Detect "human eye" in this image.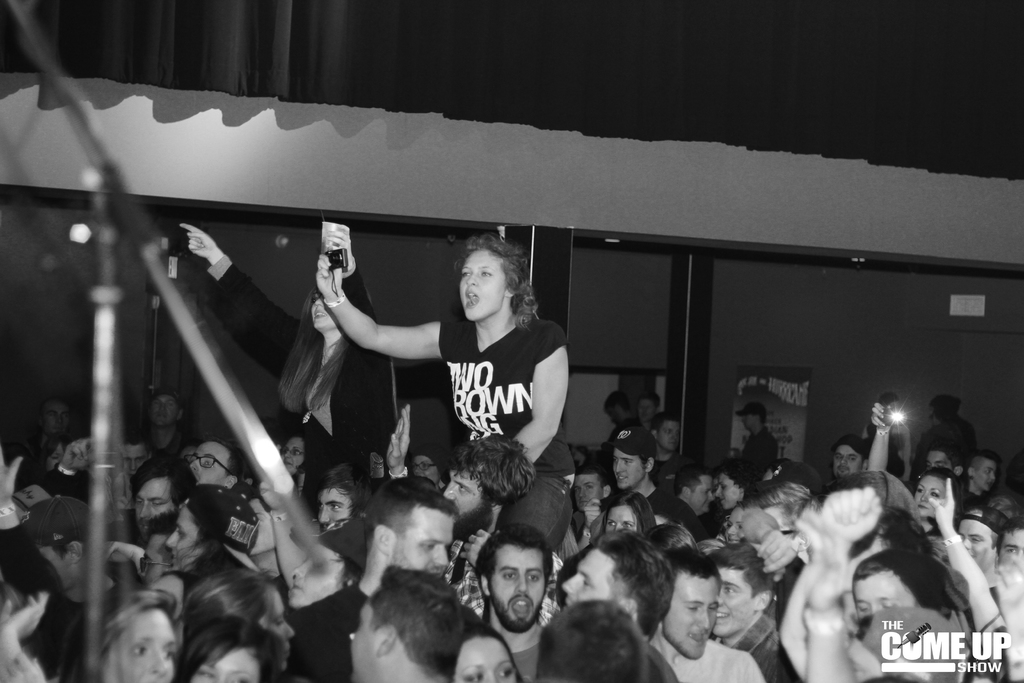
Detection: locate(420, 540, 436, 549).
